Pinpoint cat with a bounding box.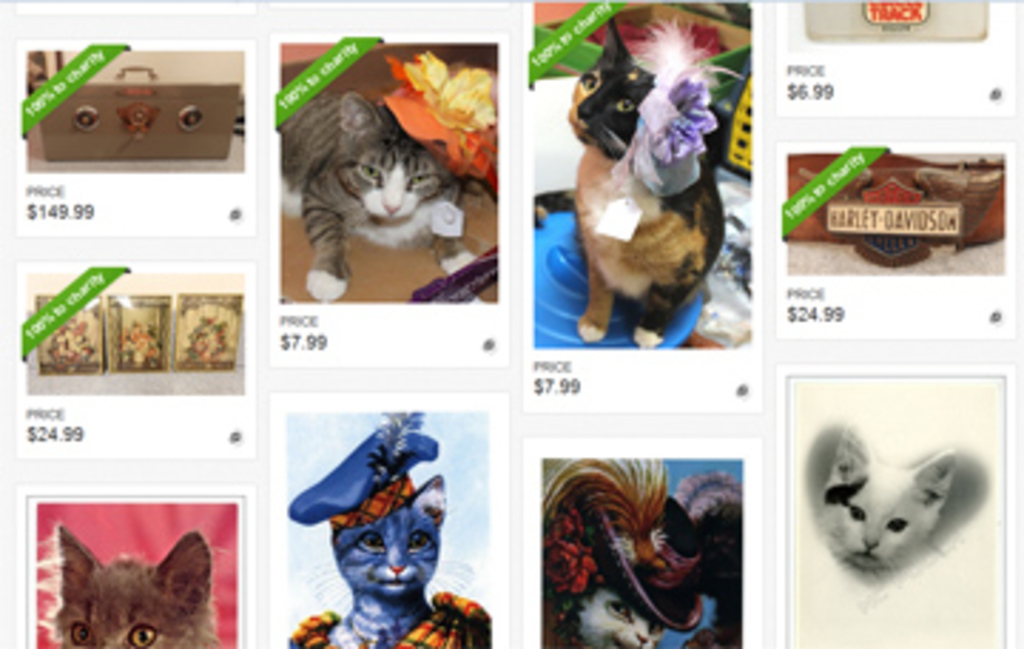
[x1=552, y1=575, x2=668, y2=646].
